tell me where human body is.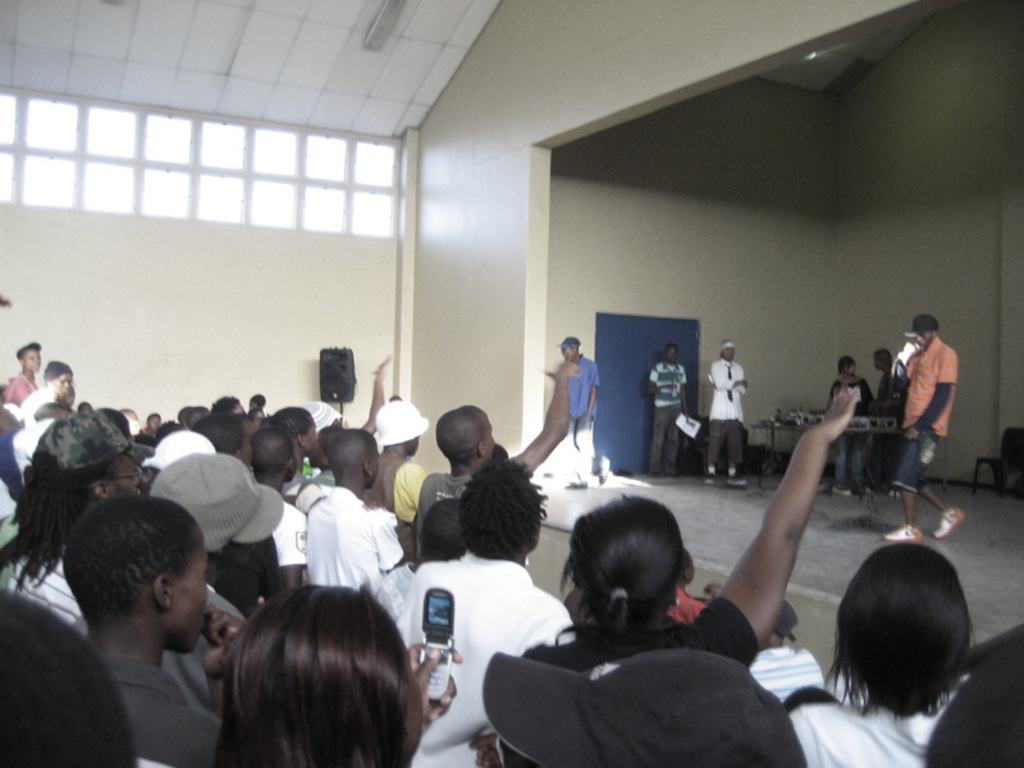
human body is at pyautogui.locateOnScreen(882, 307, 977, 525).
